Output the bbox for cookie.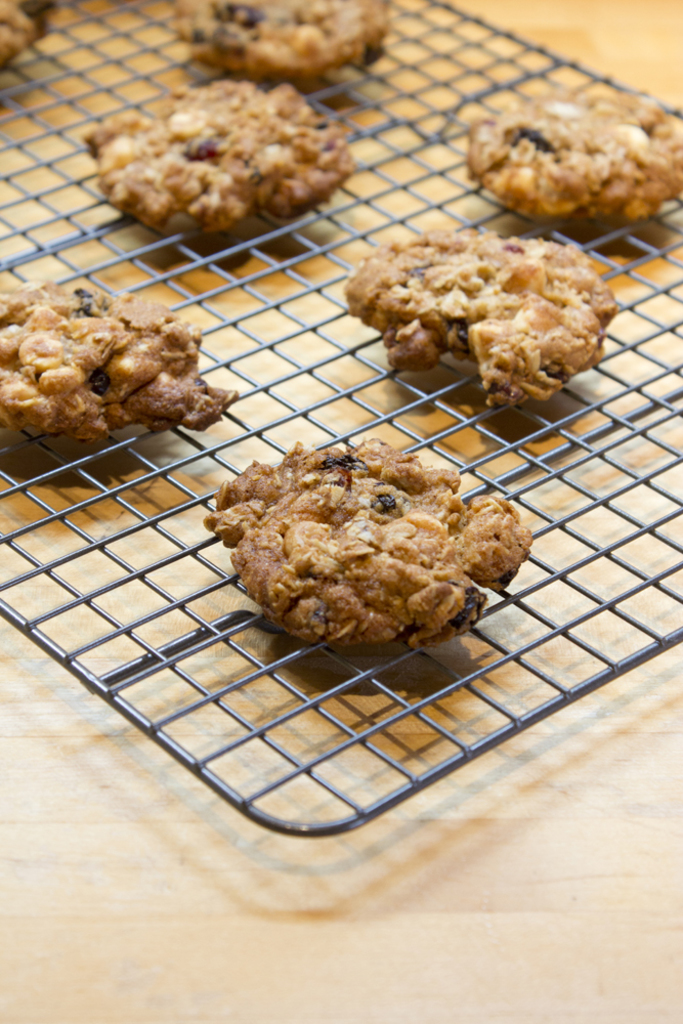
[x1=210, y1=439, x2=517, y2=656].
